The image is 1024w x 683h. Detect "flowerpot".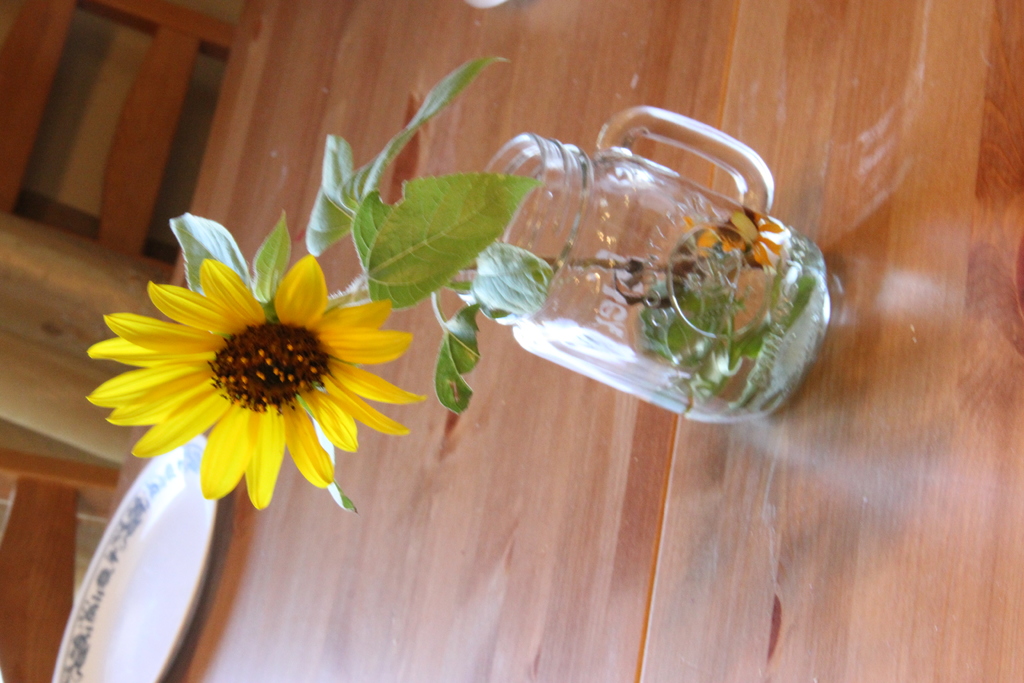
Detection: [left=431, top=106, right=830, bottom=423].
